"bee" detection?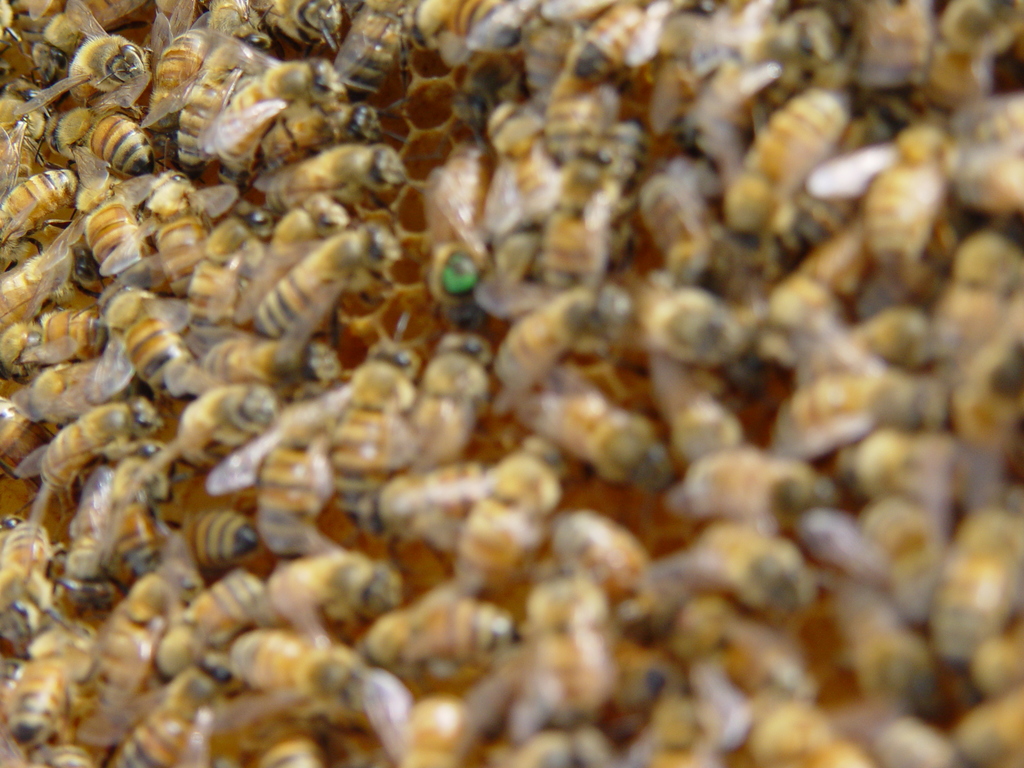
bbox=(933, 141, 1023, 216)
